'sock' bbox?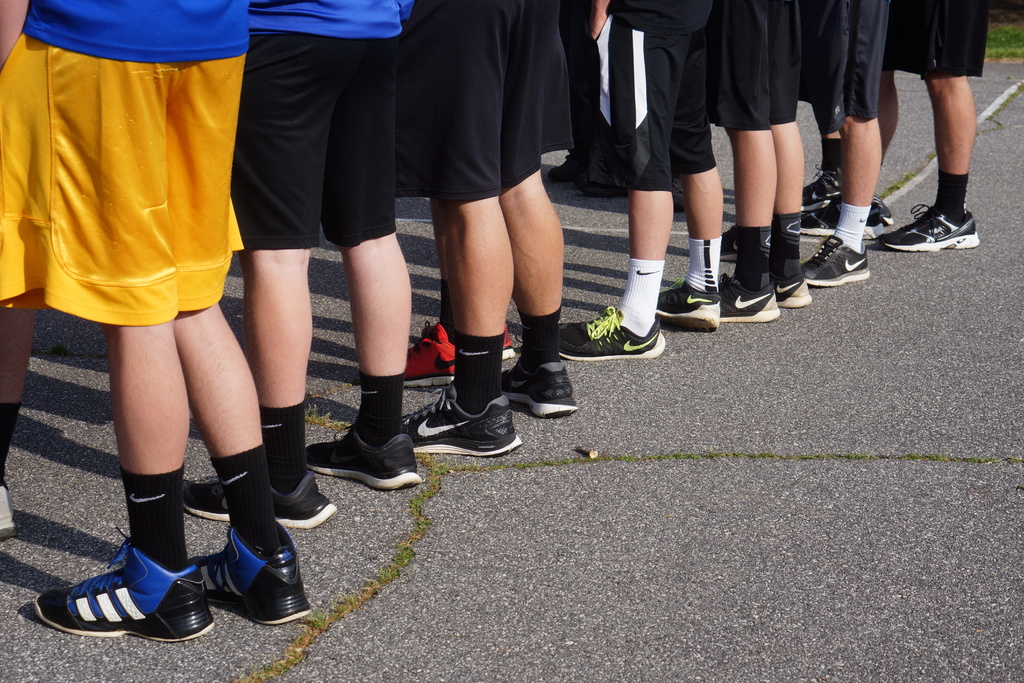
crop(687, 238, 725, 292)
